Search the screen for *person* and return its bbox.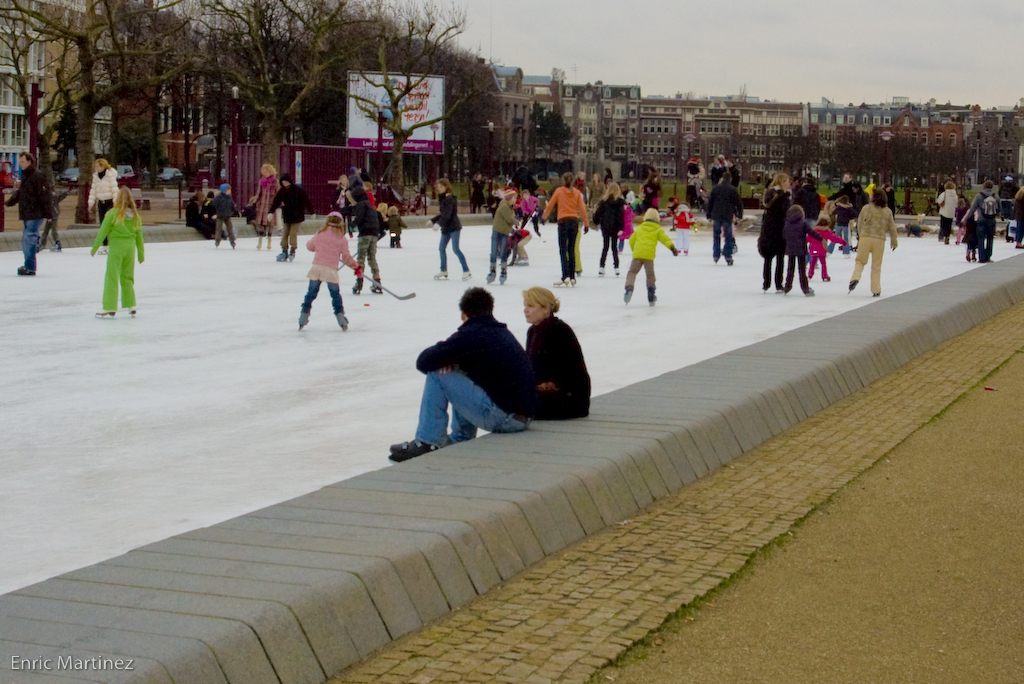
Found: pyautogui.locateOnScreen(965, 197, 995, 258).
